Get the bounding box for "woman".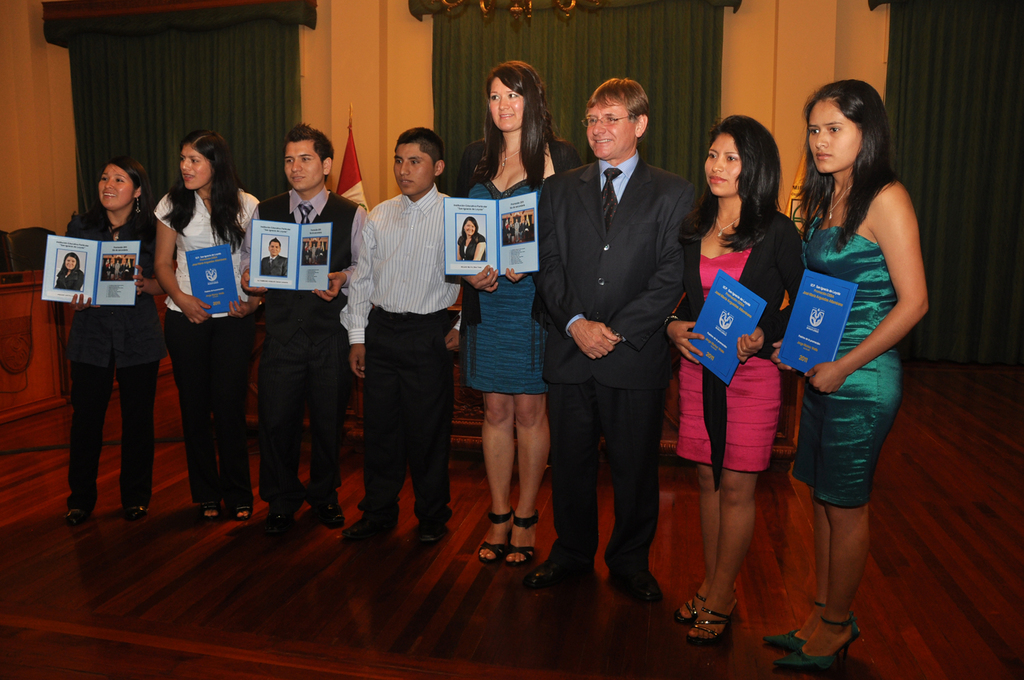
{"left": 685, "top": 131, "right": 816, "bottom": 601}.
